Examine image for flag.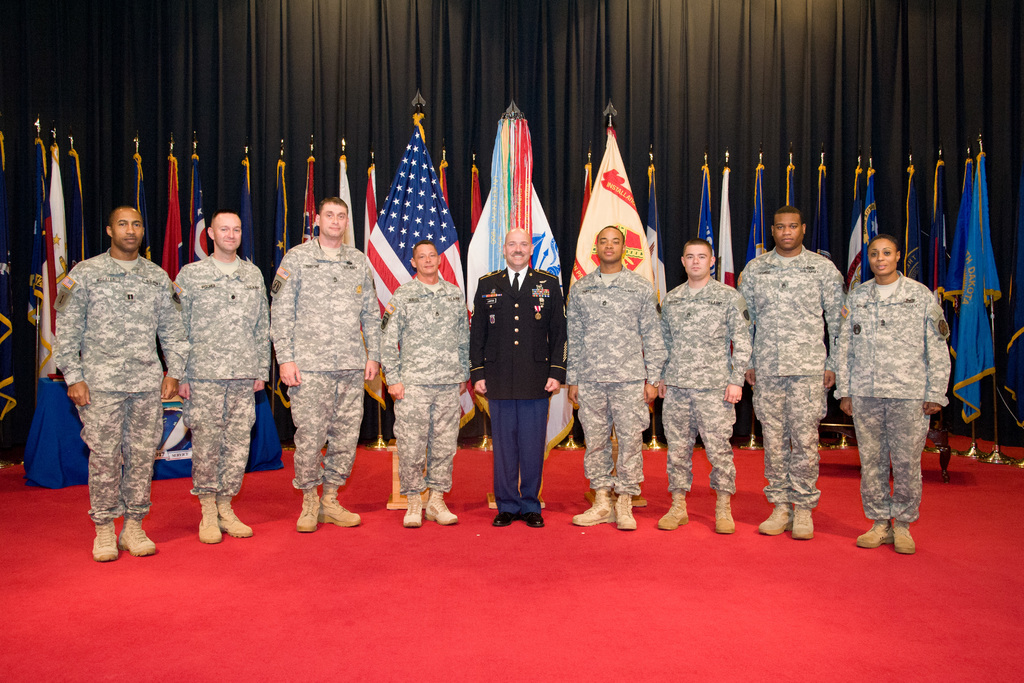
Examination result: [364,130,472,410].
